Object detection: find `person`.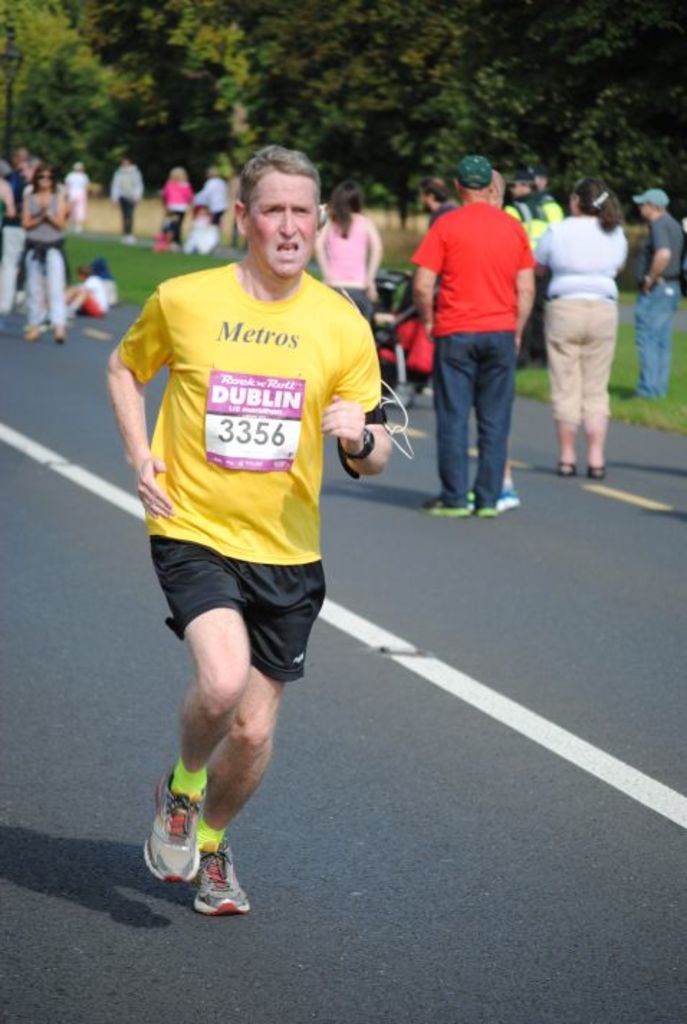
(left=99, top=138, right=394, bottom=922).
